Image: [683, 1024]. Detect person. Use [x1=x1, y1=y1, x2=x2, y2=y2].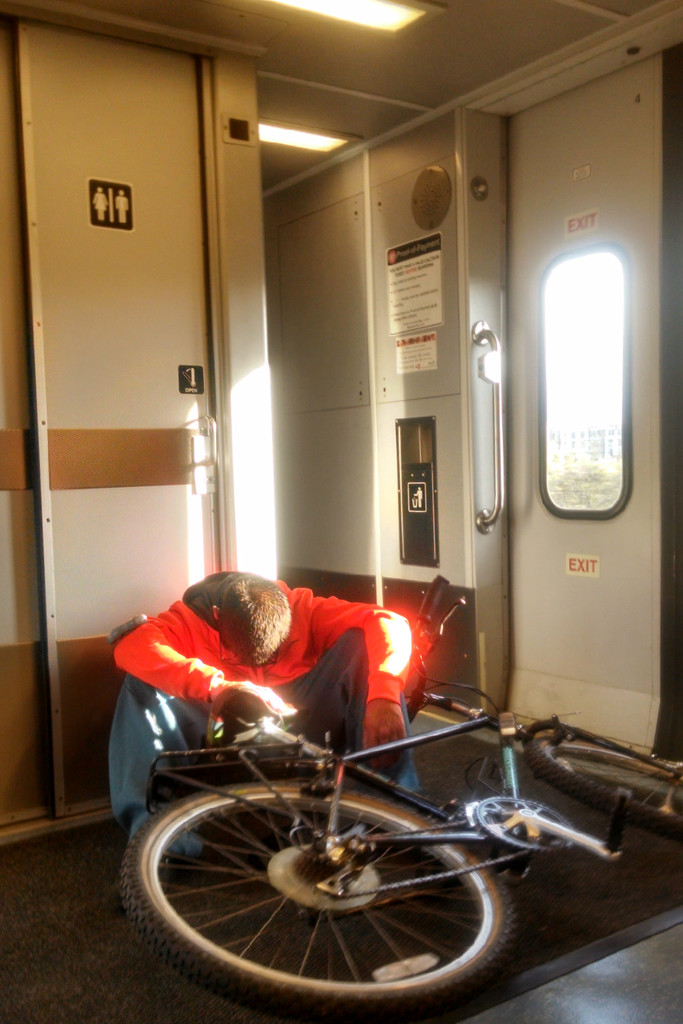
[x1=105, y1=568, x2=429, y2=858].
